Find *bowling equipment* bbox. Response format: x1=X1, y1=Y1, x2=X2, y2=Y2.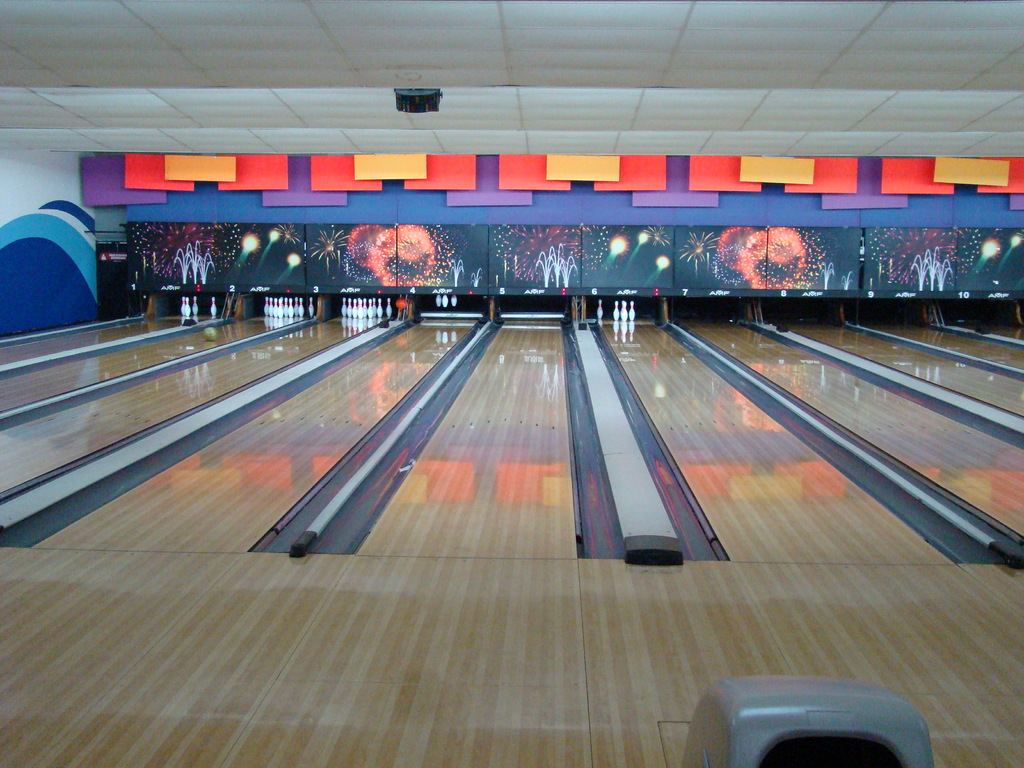
x1=189, y1=294, x2=202, y2=317.
